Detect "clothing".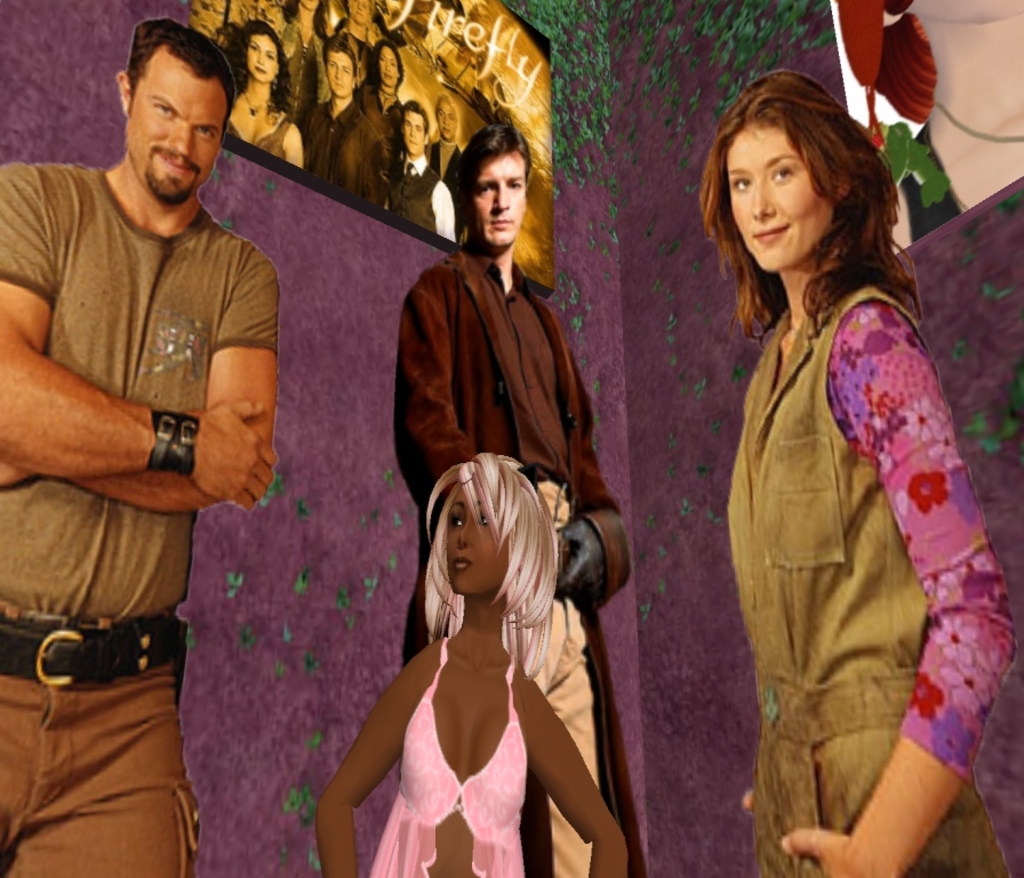
Detected at locate(367, 89, 401, 115).
